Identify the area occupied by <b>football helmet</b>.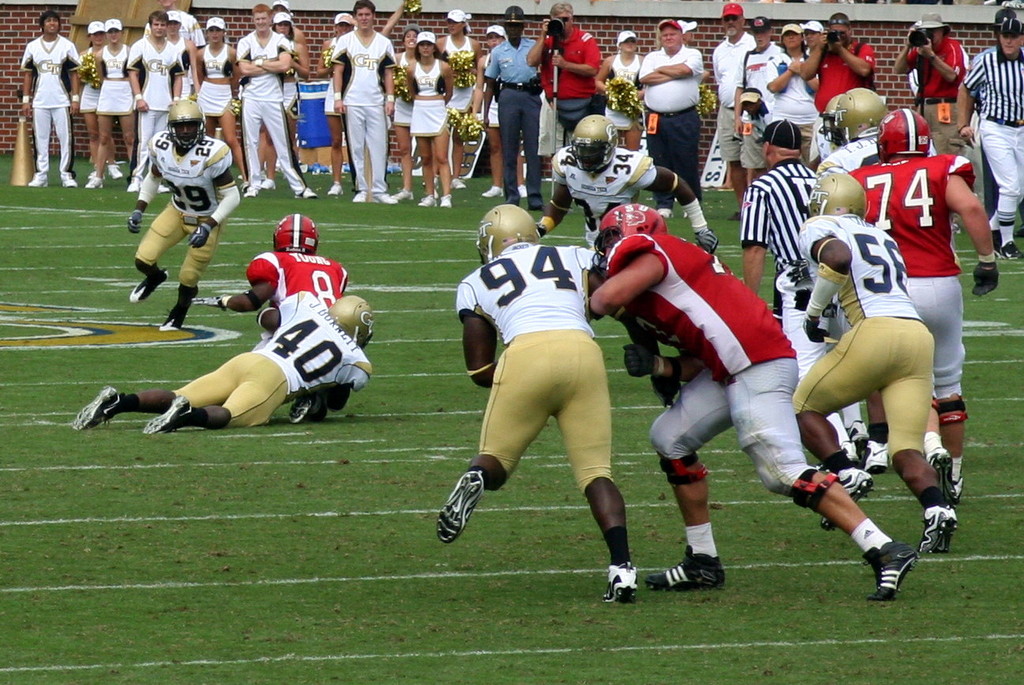
Area: 169/98/208/149.
